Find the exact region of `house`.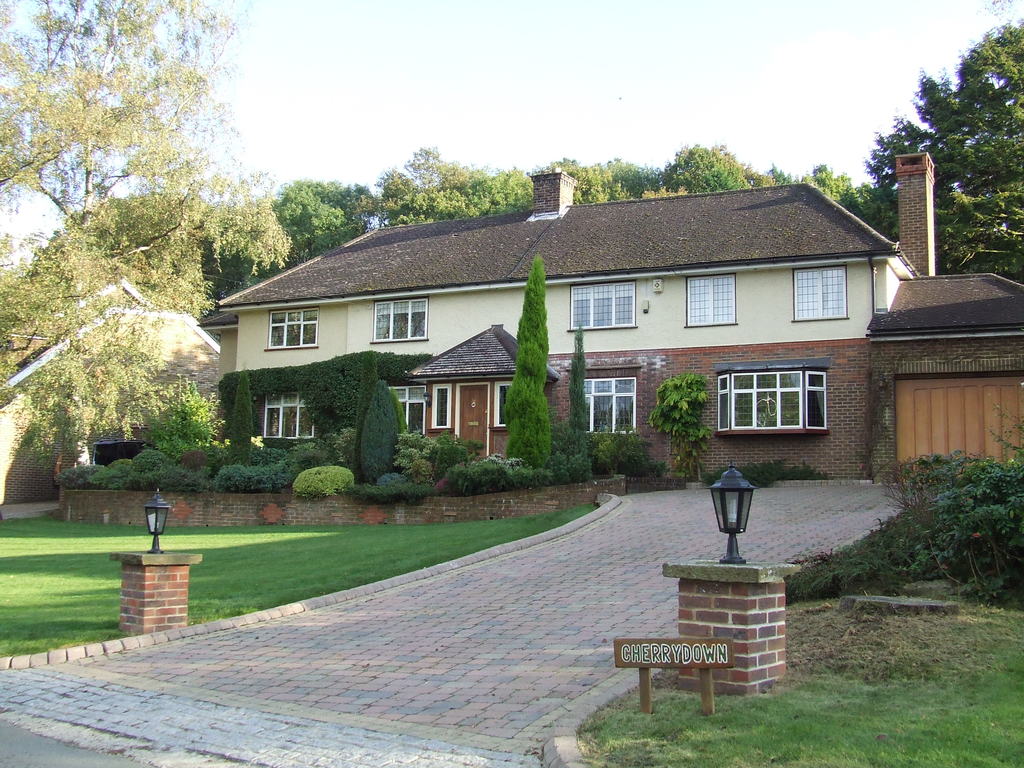
Exact region: {"x1": 204, "y1": 173, "x2": 947, "y2": 514}.
